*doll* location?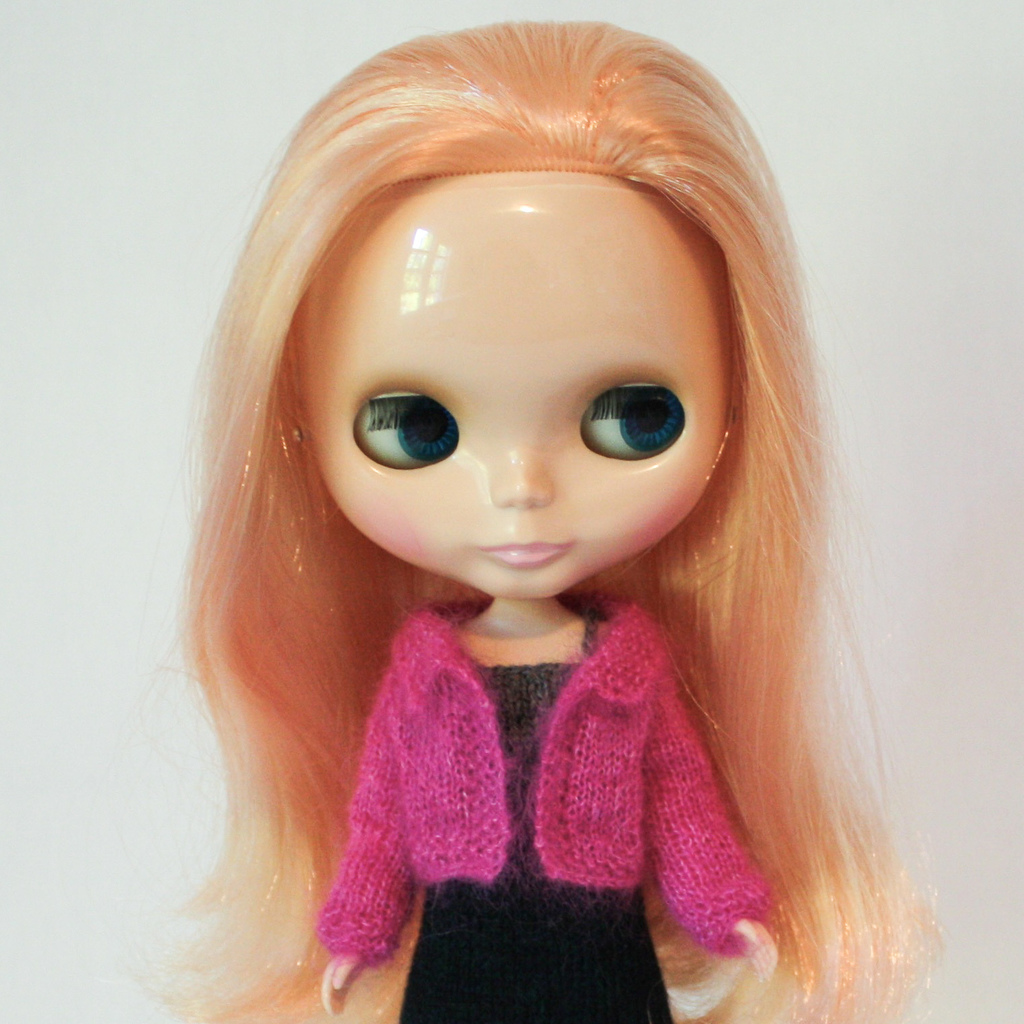
rect(98, 10, 947, 1023)
